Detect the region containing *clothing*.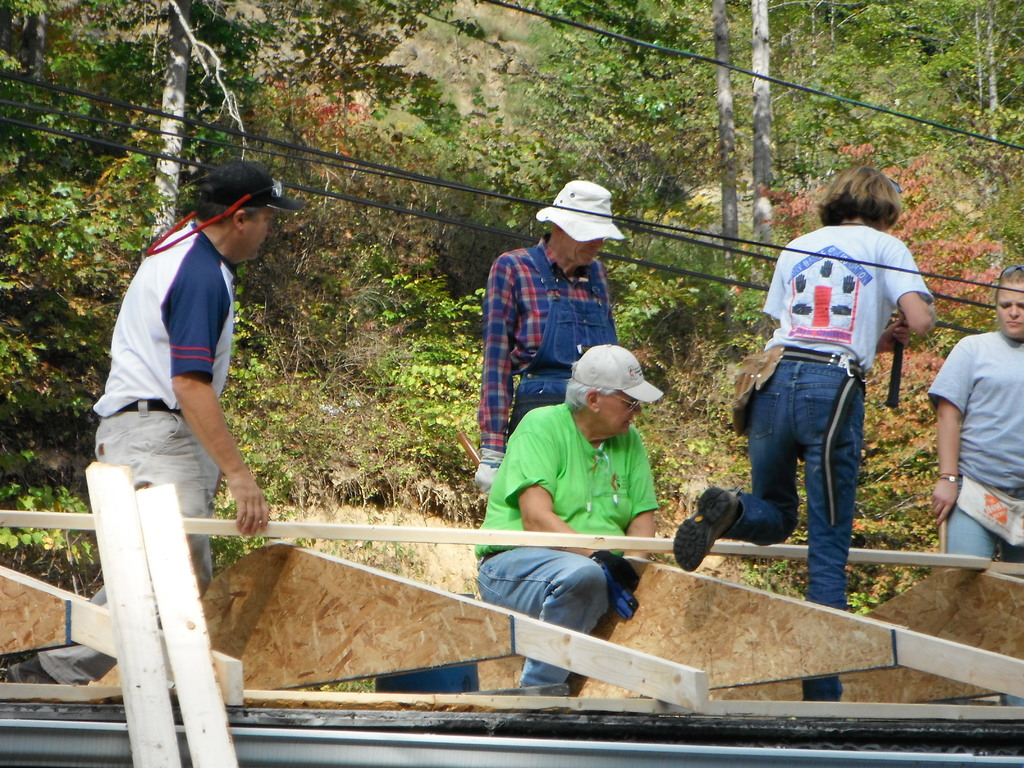
BBox(476, 232, 620, 493).
